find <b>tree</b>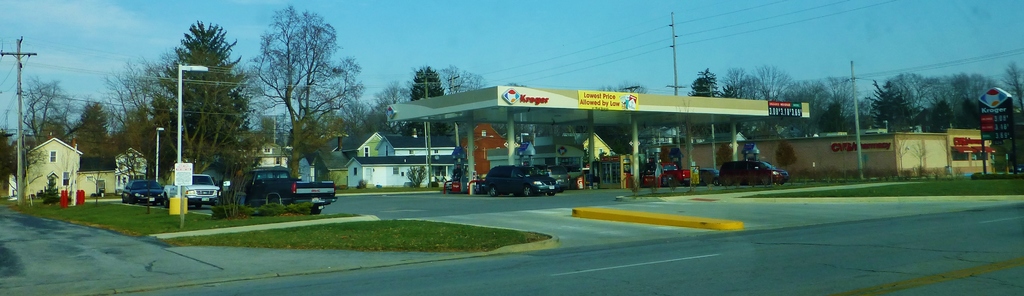
[689, 67, 720, 98]
